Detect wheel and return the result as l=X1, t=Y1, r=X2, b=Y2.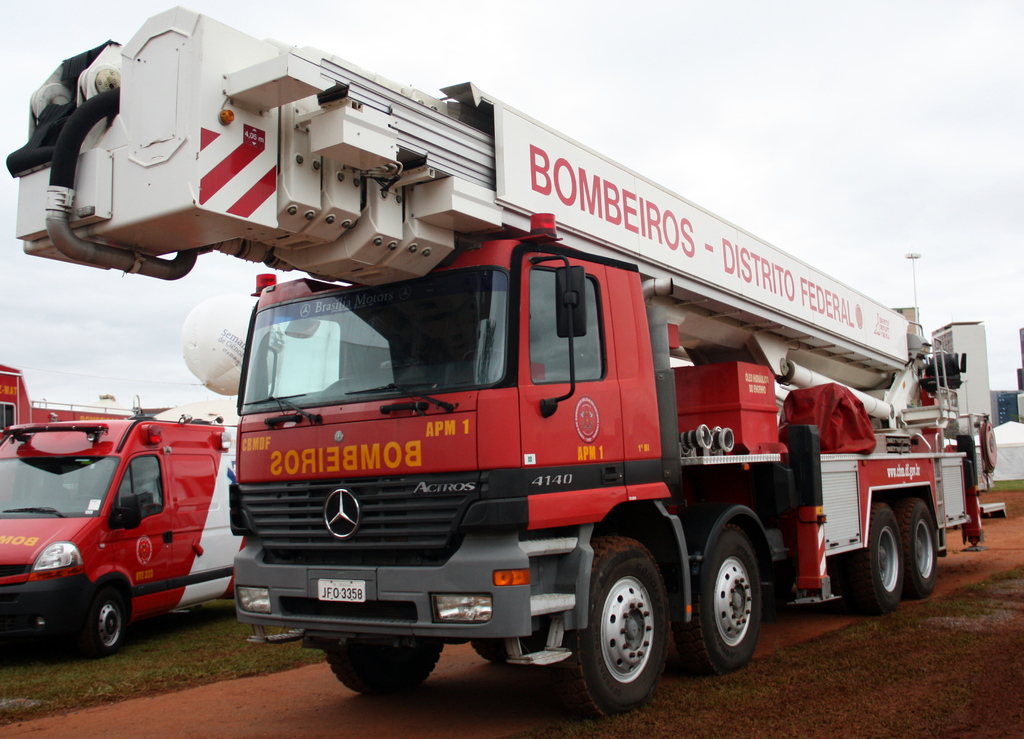
l=79, t=584, r=131, b=658.
